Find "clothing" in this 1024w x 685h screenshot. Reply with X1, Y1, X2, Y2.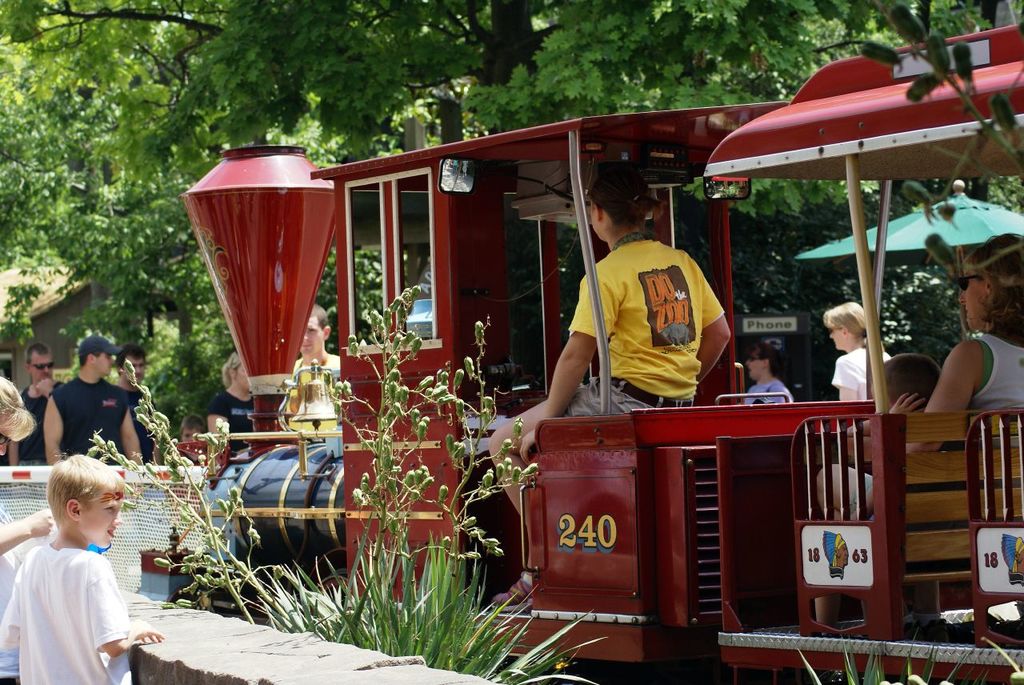
829, 342, 894, 401.
